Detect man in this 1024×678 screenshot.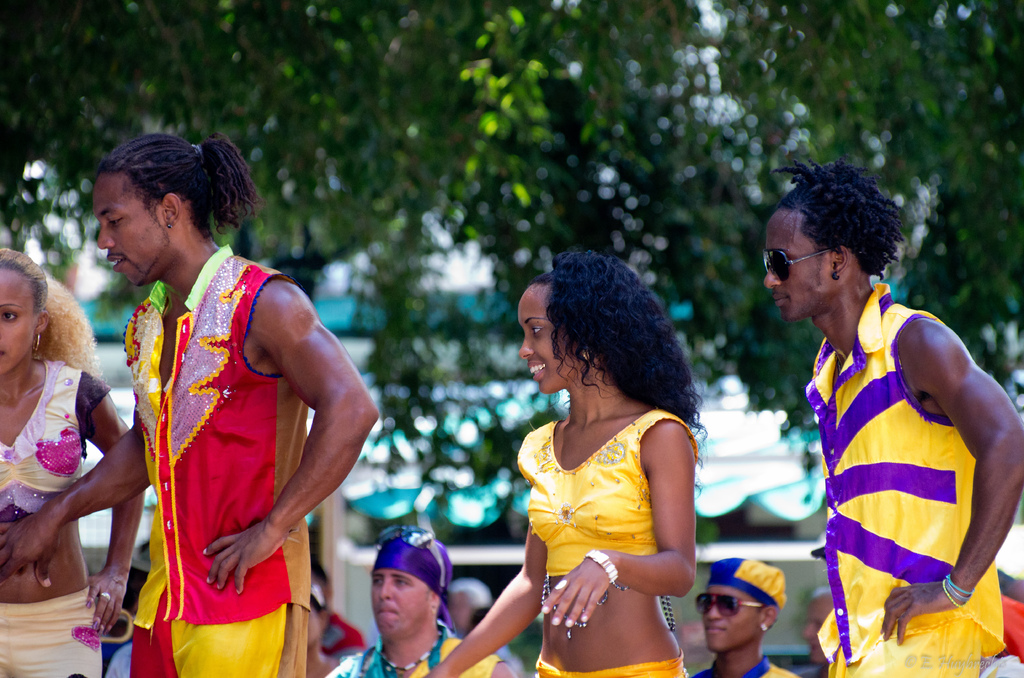
Detection: 686, 556, 797, 677.
